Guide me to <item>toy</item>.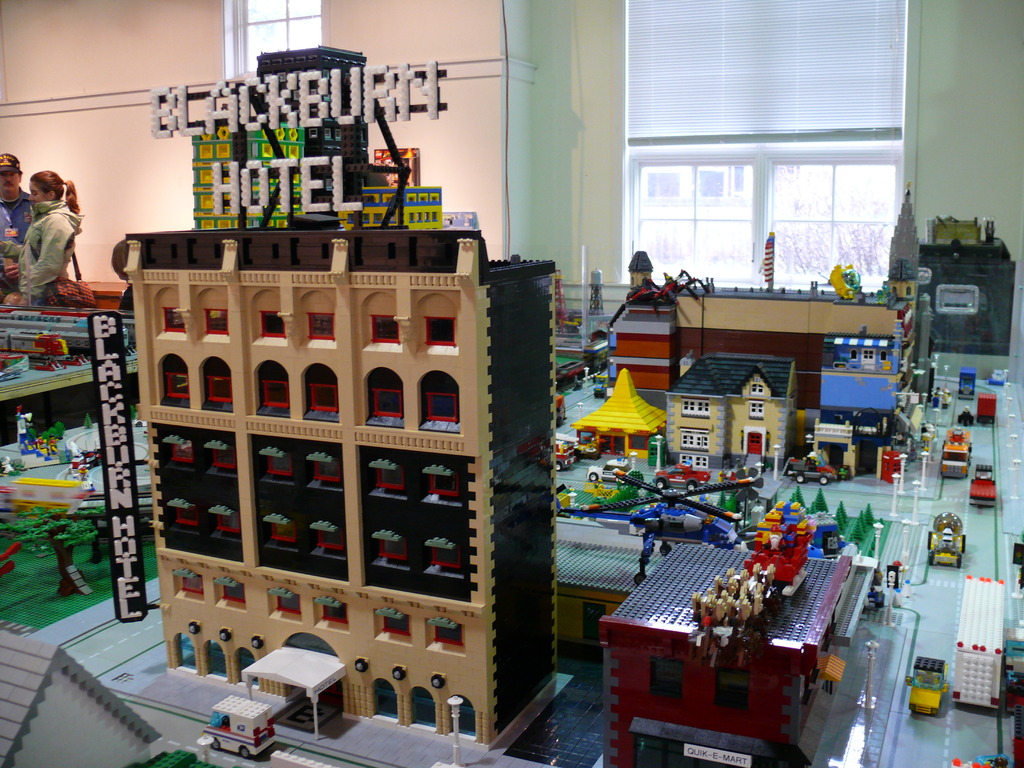
Guidance: 789:447:836:492.
